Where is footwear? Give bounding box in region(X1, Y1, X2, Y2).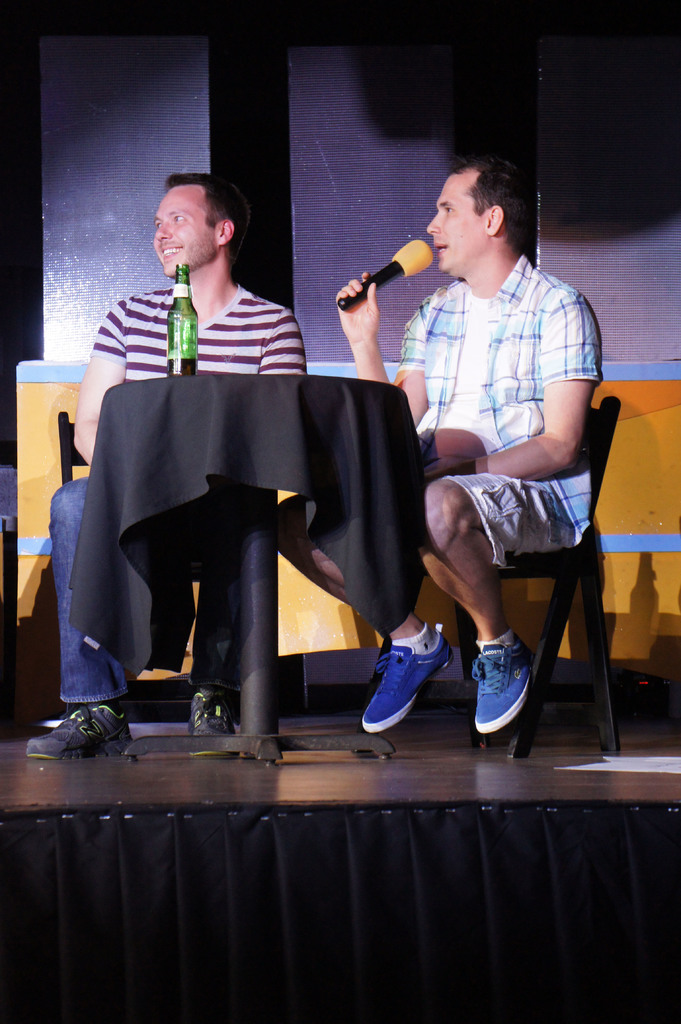
region(27, 700, 133, 769).
